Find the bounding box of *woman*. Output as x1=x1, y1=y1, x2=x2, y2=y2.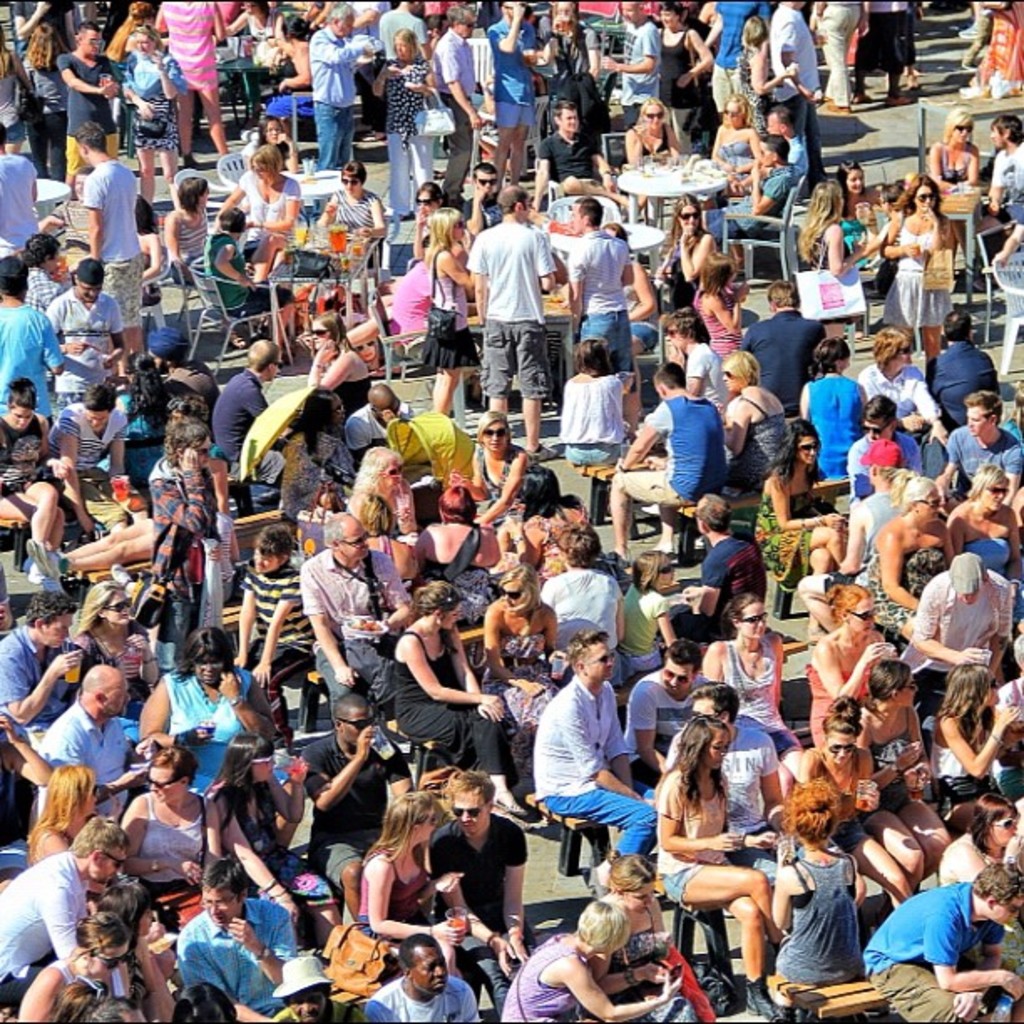
x1=468, y1=554, x2=571, y2=781.
